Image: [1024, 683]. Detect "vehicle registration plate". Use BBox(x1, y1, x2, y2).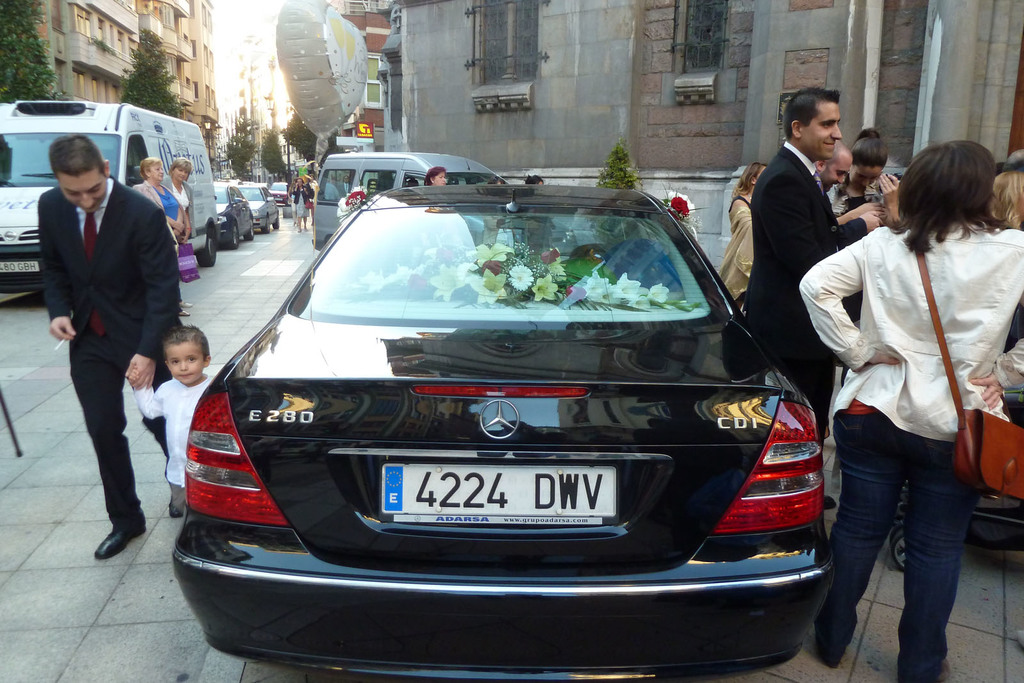
BBox(377, 459, 622, 529).
